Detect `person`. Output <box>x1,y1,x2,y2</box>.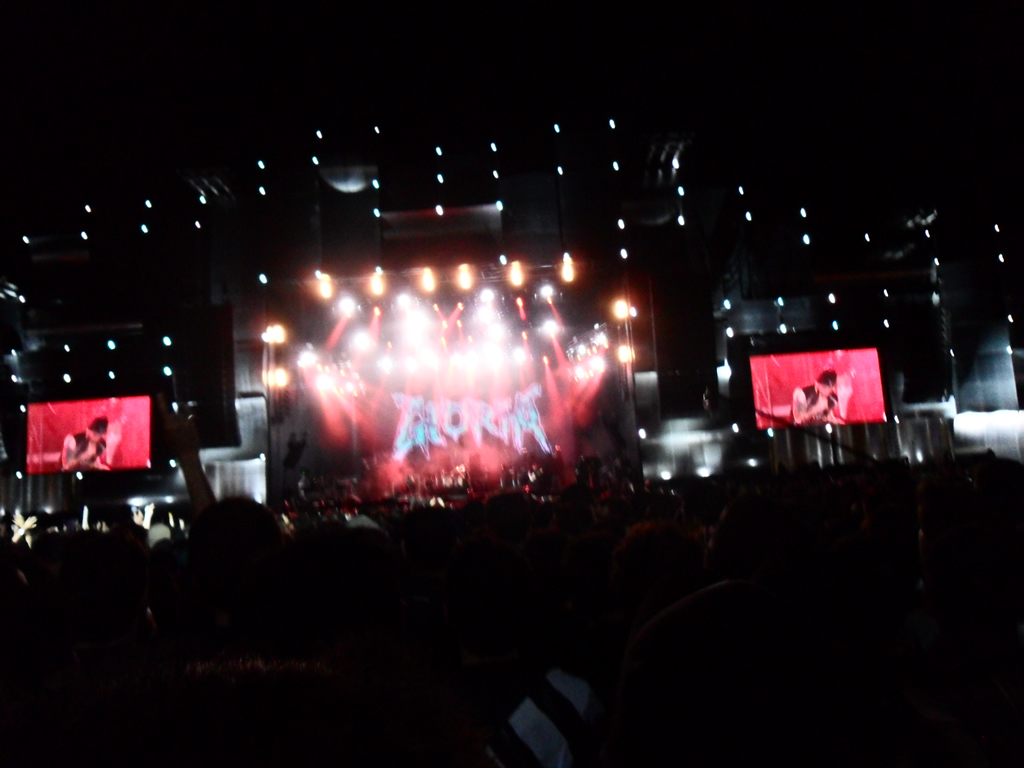
<box>788,370,850,423</box>.
